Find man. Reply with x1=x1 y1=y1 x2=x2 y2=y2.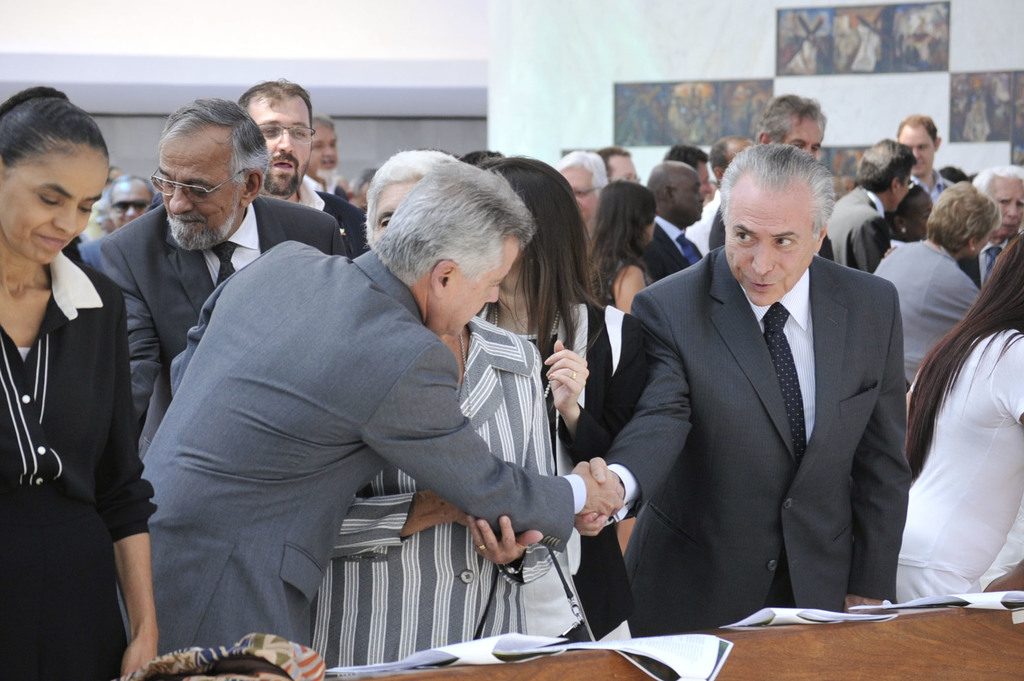
x1=584 y1=141 x2=911 y2=625.
